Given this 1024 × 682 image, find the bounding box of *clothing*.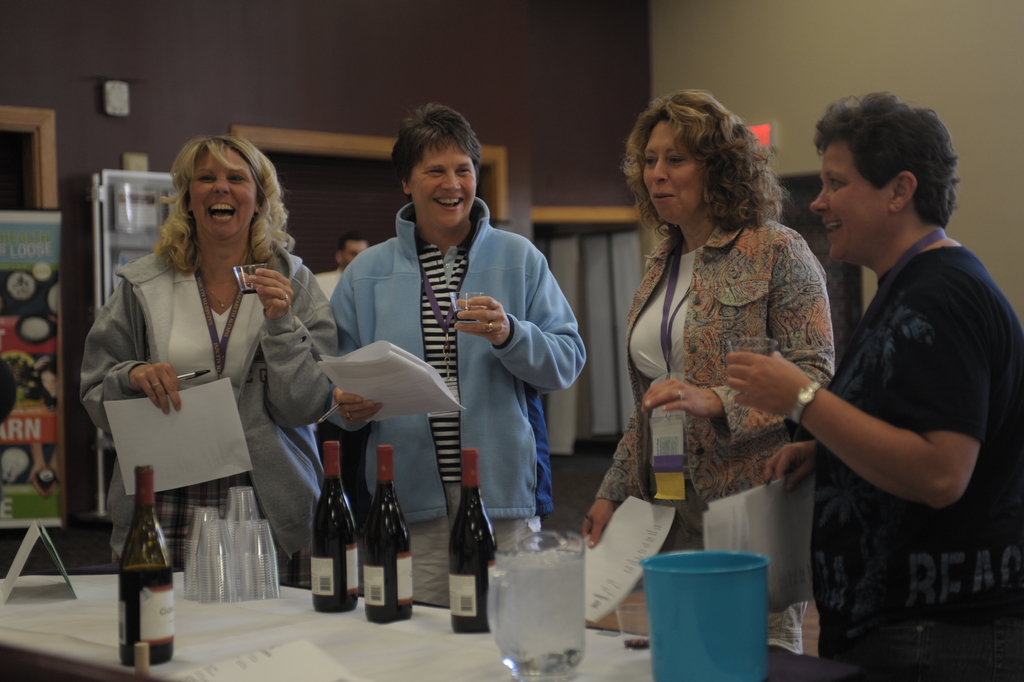
[331, 203, 584, 605].
